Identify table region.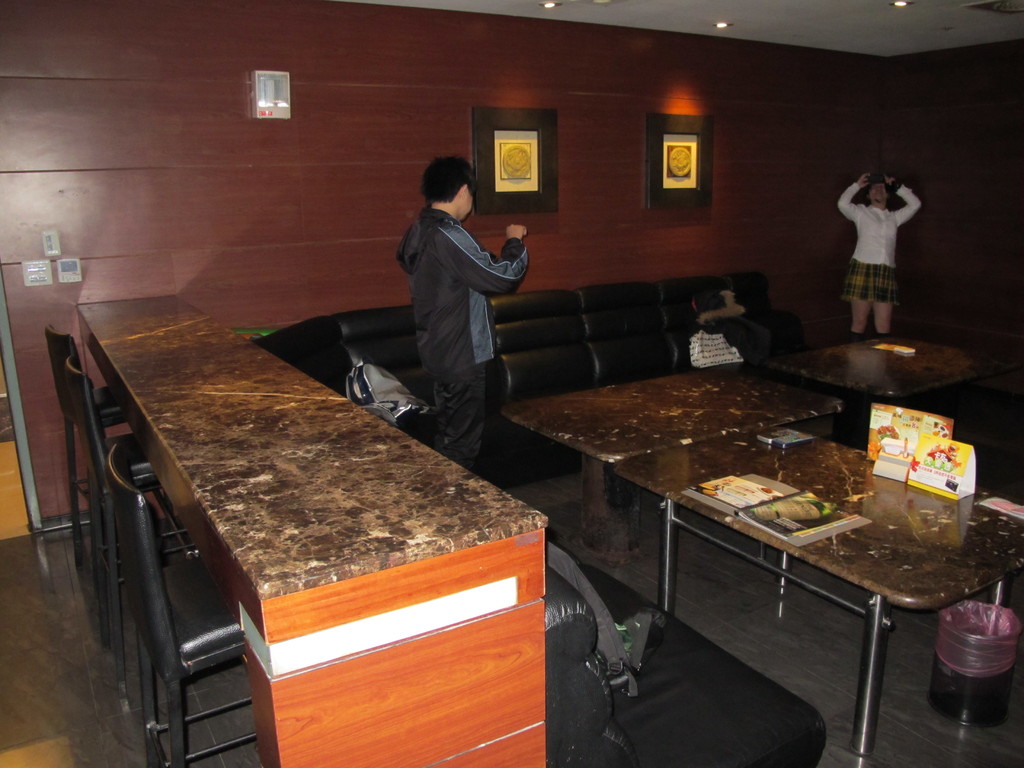
Region: 614:424:1023:759.
